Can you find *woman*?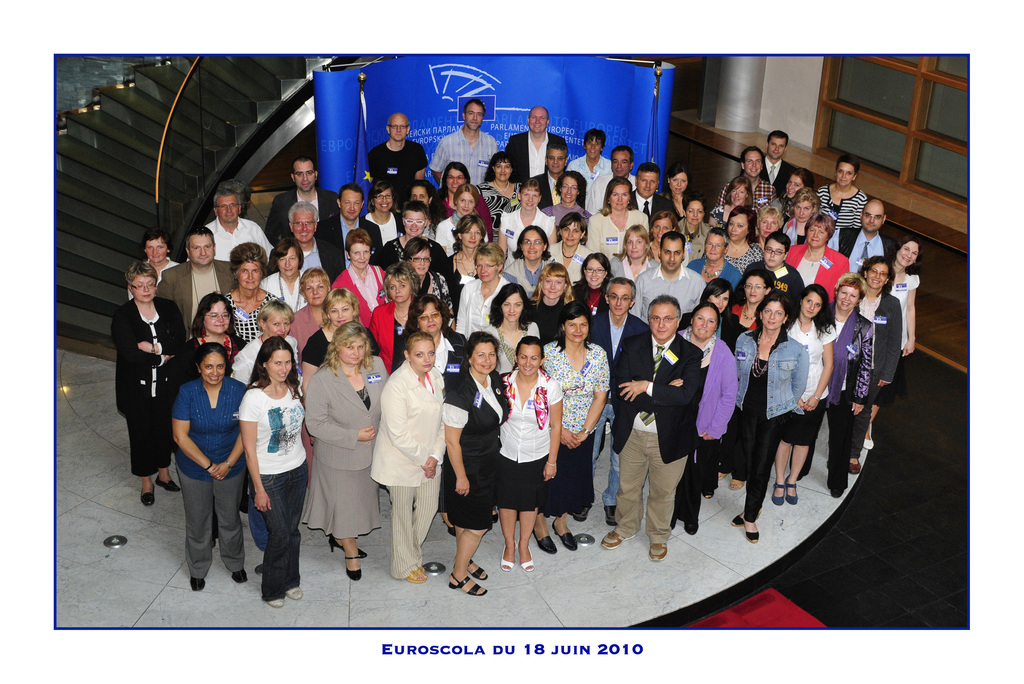
Yes, bounding box: 436:214:485:316.
